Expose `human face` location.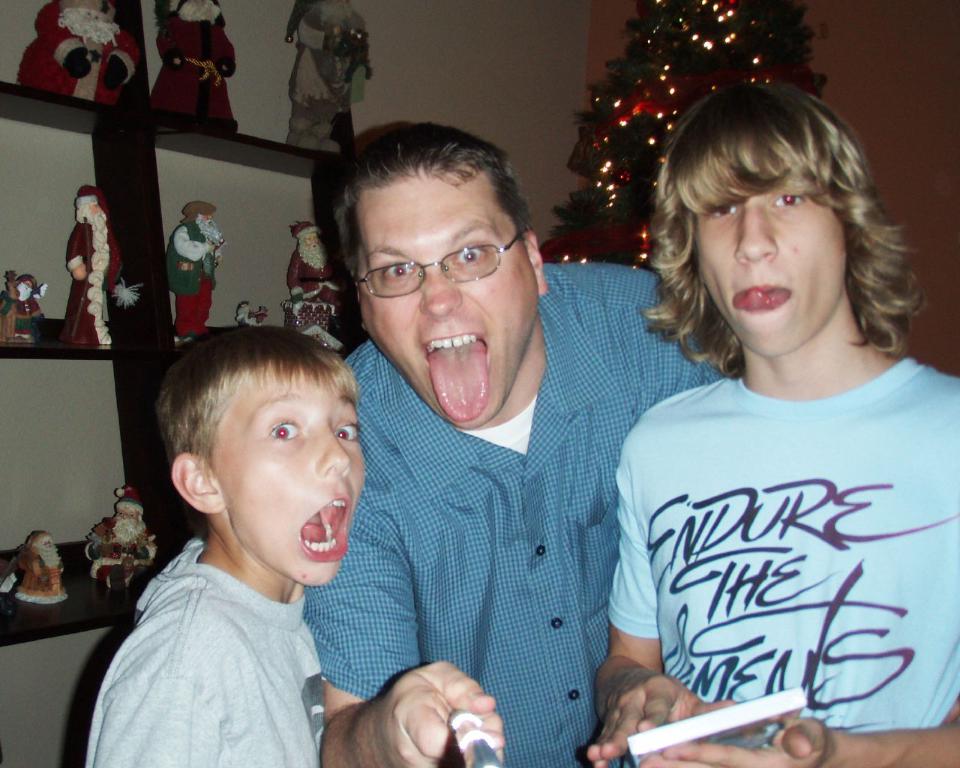
Exposed at box(692, 143, 852, 367).
